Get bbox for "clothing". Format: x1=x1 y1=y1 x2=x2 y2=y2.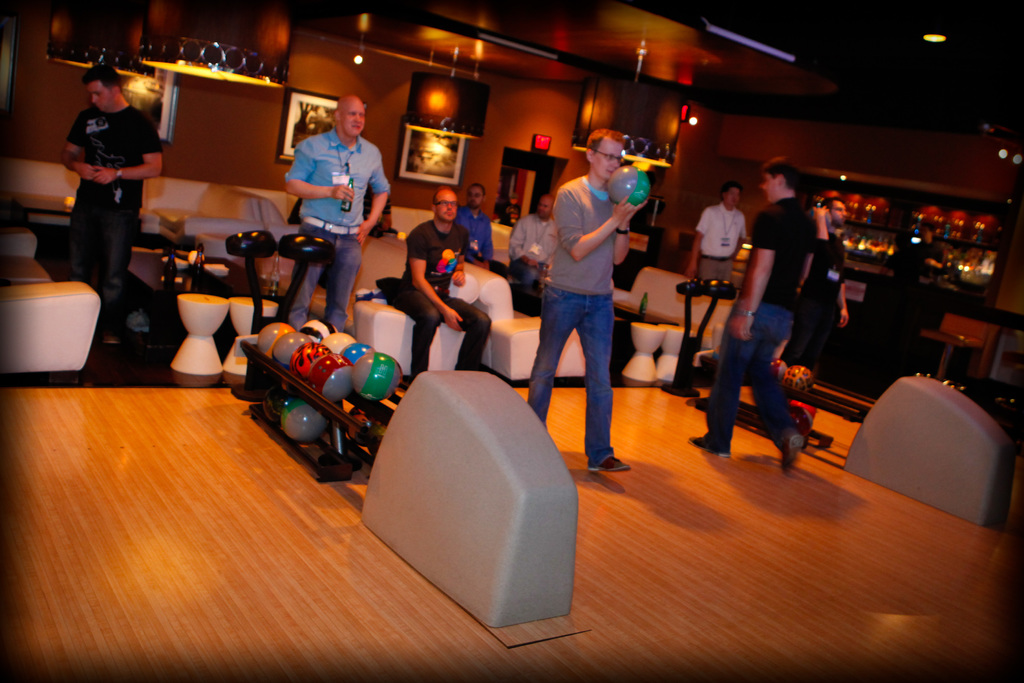
x1=511 y1=208 x2=566 y2=299.
